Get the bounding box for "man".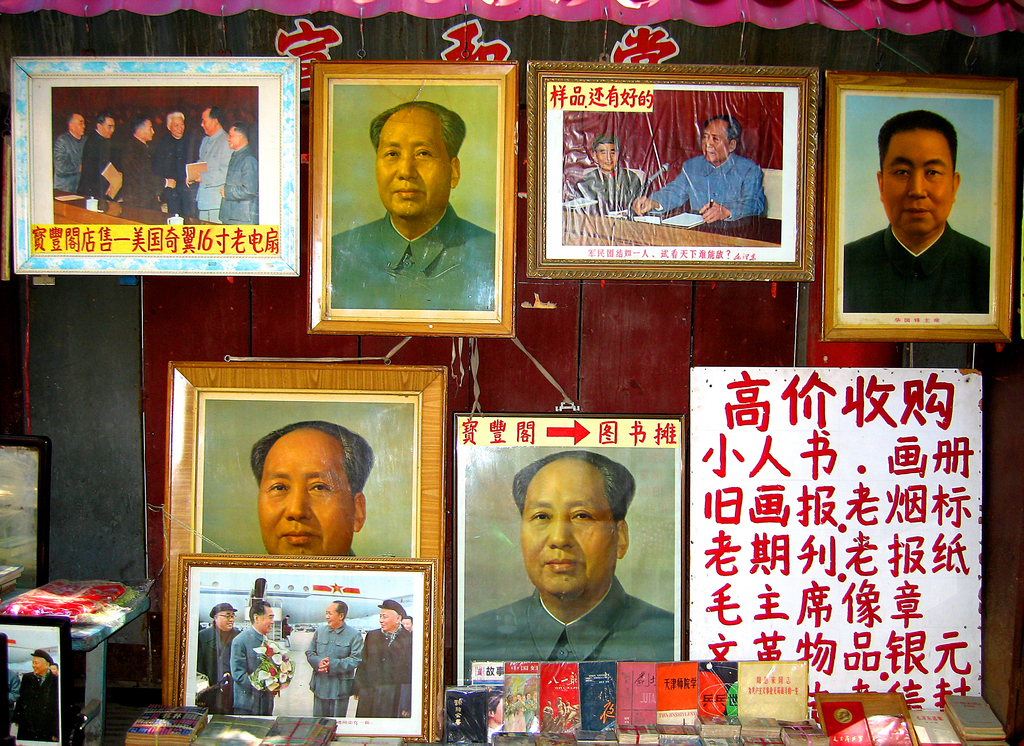
463/451/690/668.
